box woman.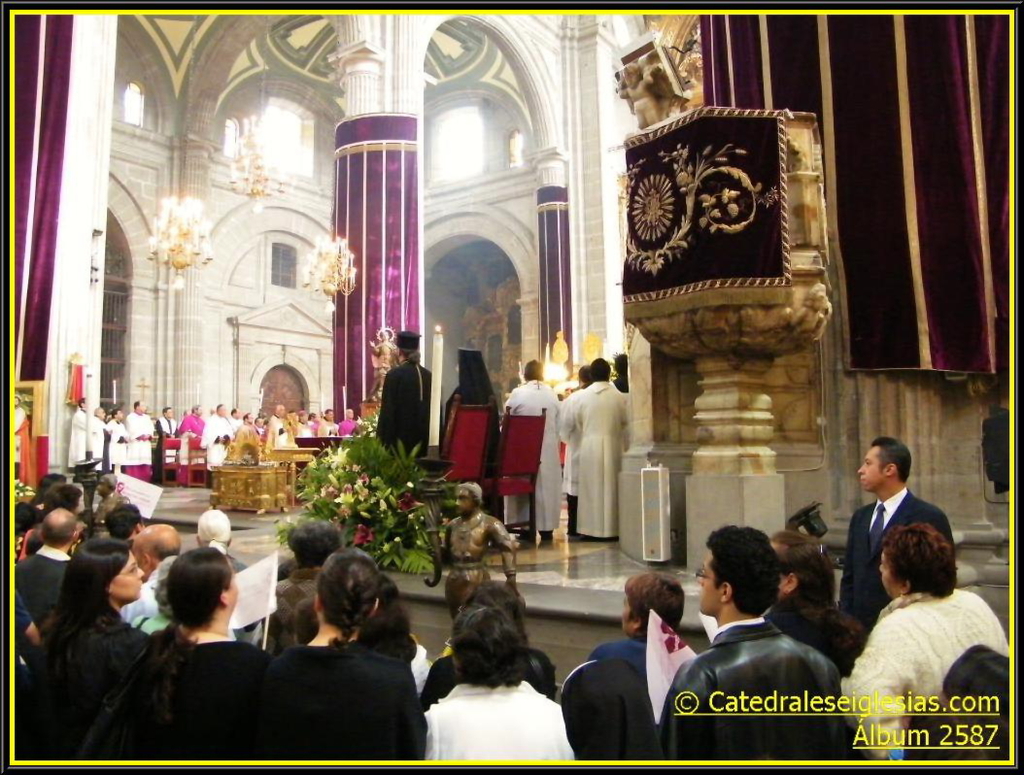
<bbox>427, 588, 581, 774</bbox>.
